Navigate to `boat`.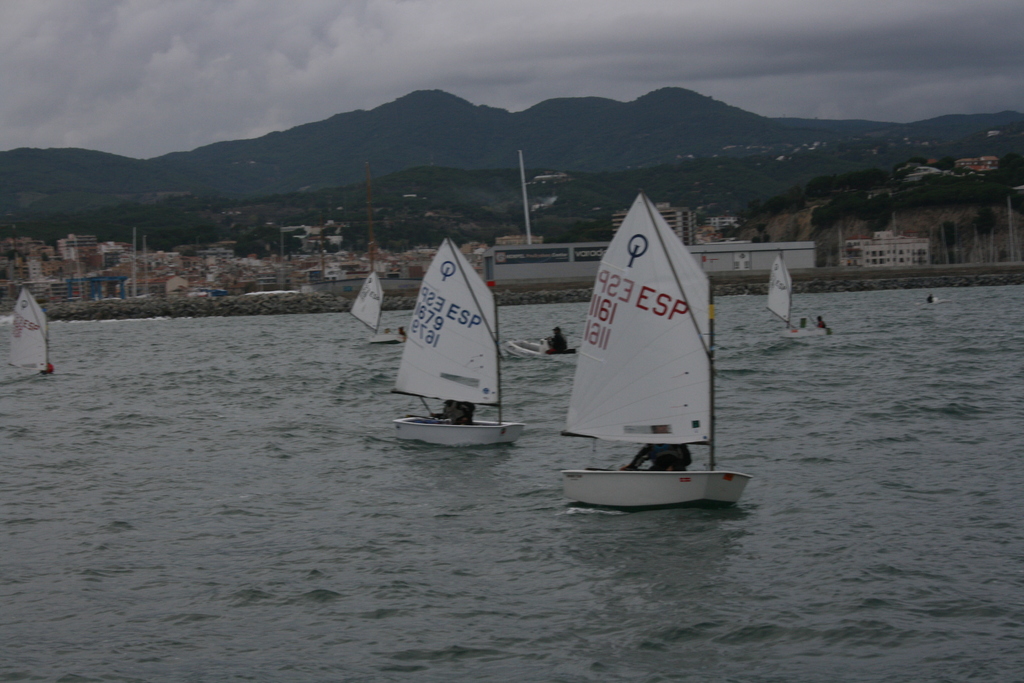
Navigation target: locate(761, 252, 828, 346).
